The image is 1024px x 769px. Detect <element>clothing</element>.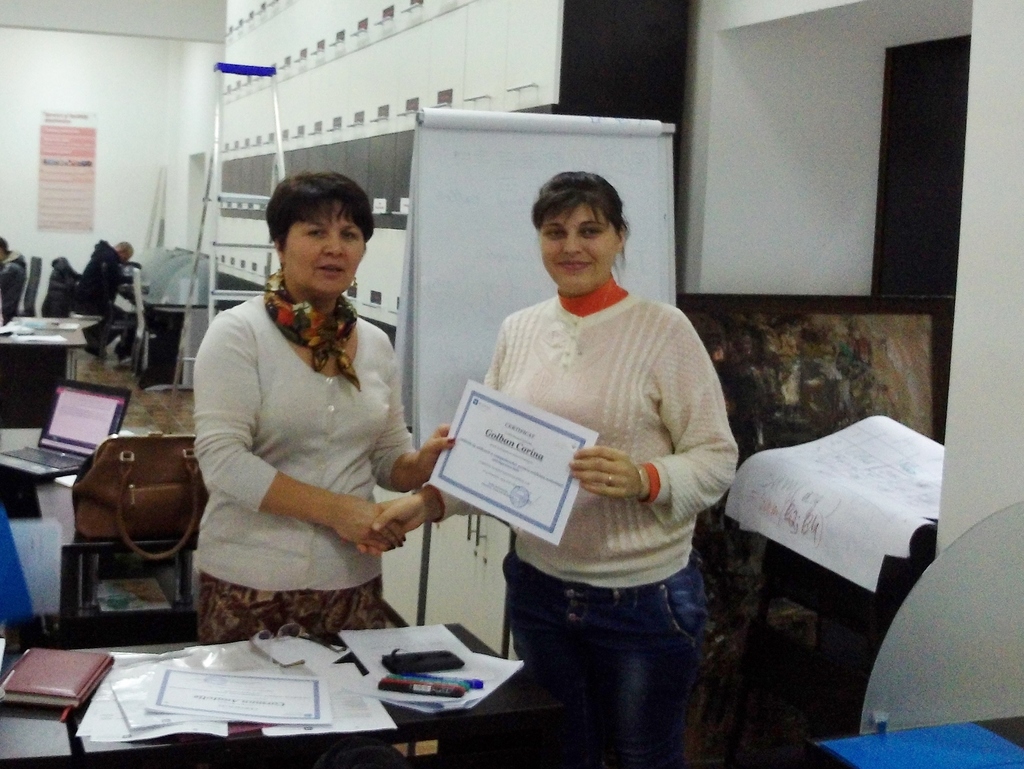
Detection: select_region(41, 256, 78, 322).
